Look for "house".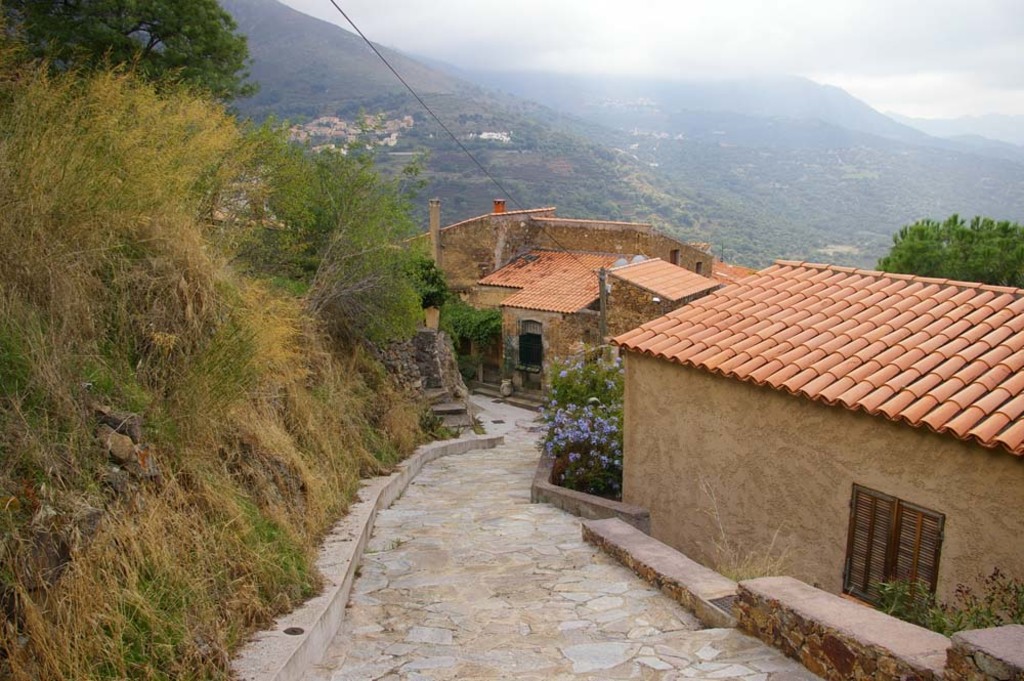
Found: Rect(608, 256, 1023, 639).
